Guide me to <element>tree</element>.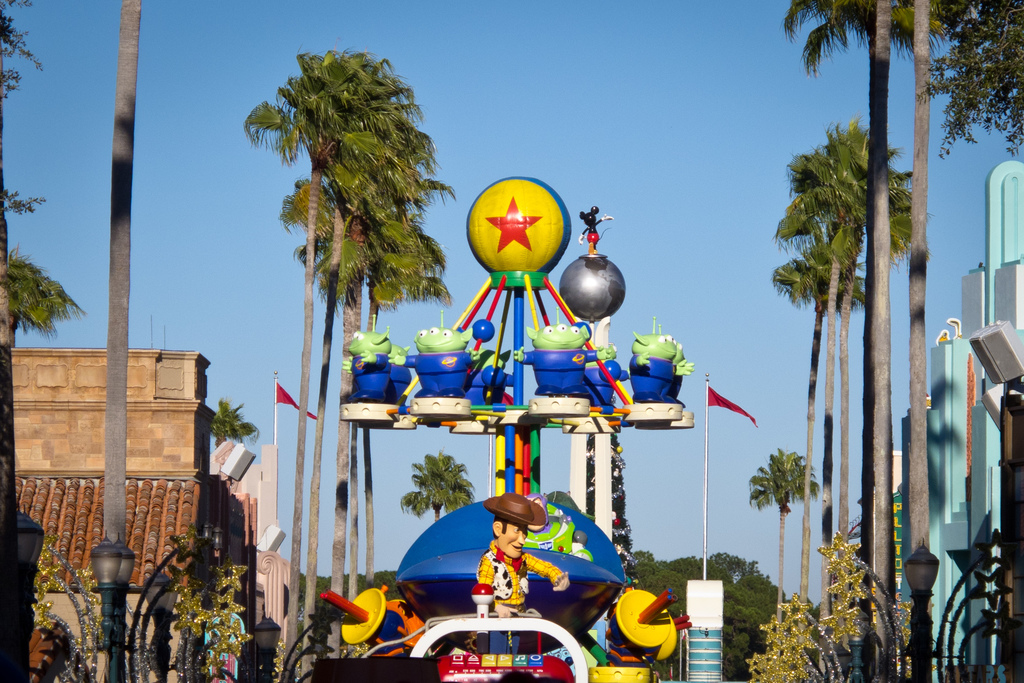
Guidance: (0,0,77,682).
